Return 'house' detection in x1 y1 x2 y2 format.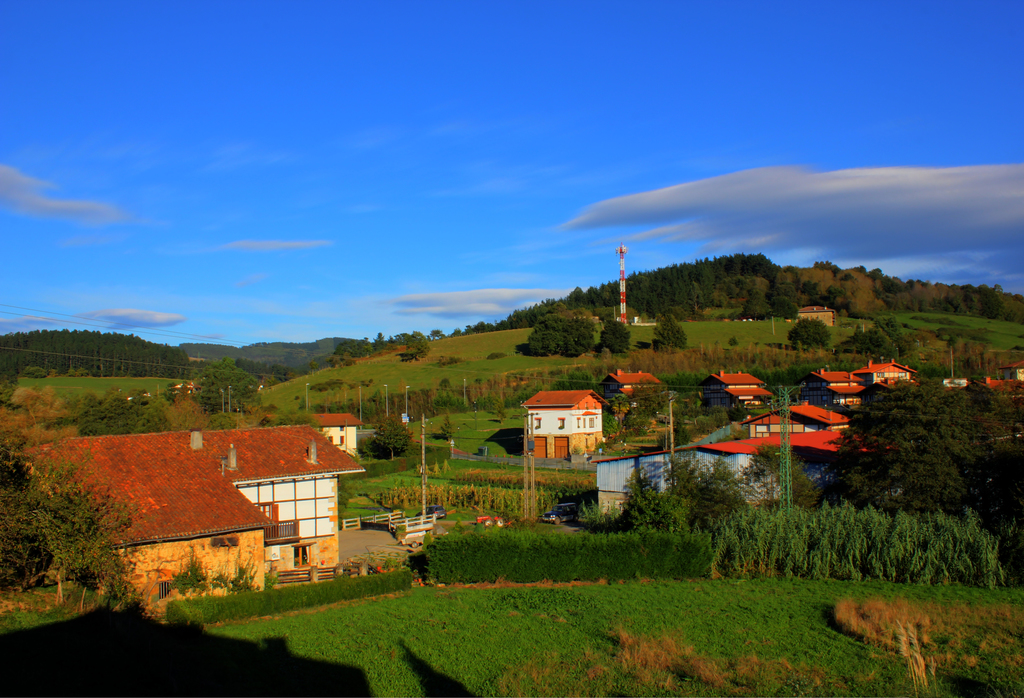
42 410 370 601.
